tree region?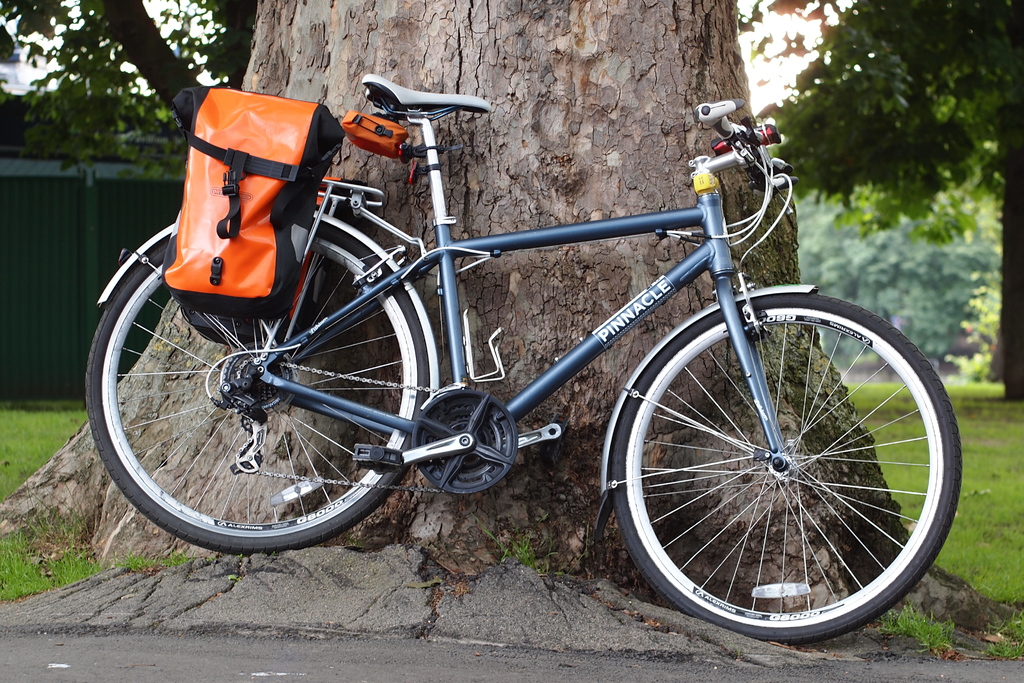
detection(792, 187, 1011, 368)
